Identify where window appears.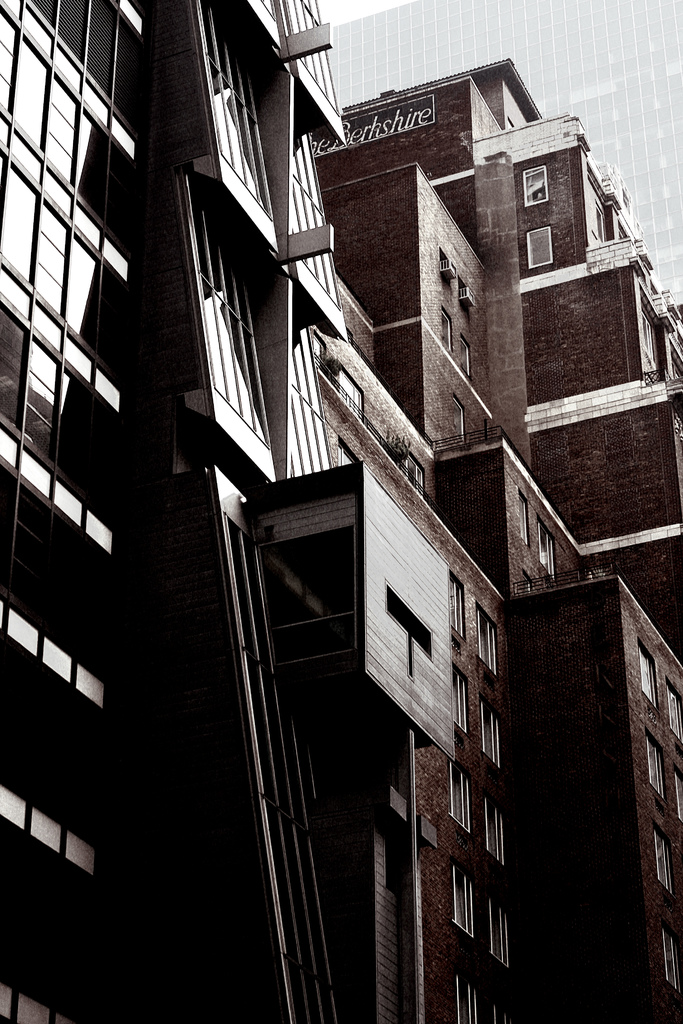
Appears at locate(482, 686, 500, 770).
